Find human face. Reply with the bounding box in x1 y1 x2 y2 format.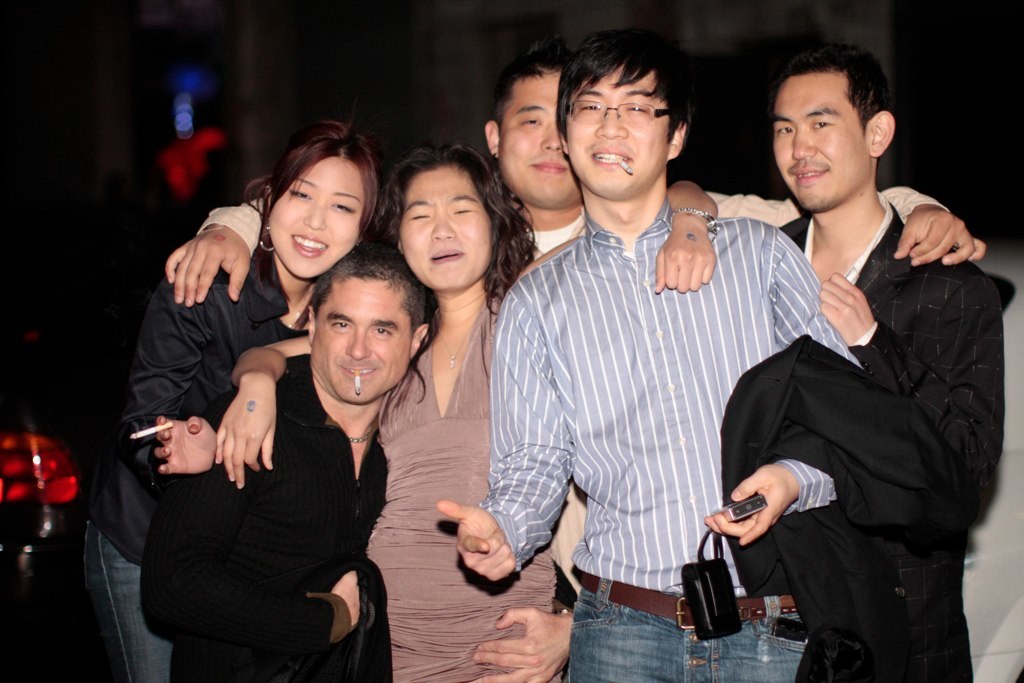
562 72 667 197.
